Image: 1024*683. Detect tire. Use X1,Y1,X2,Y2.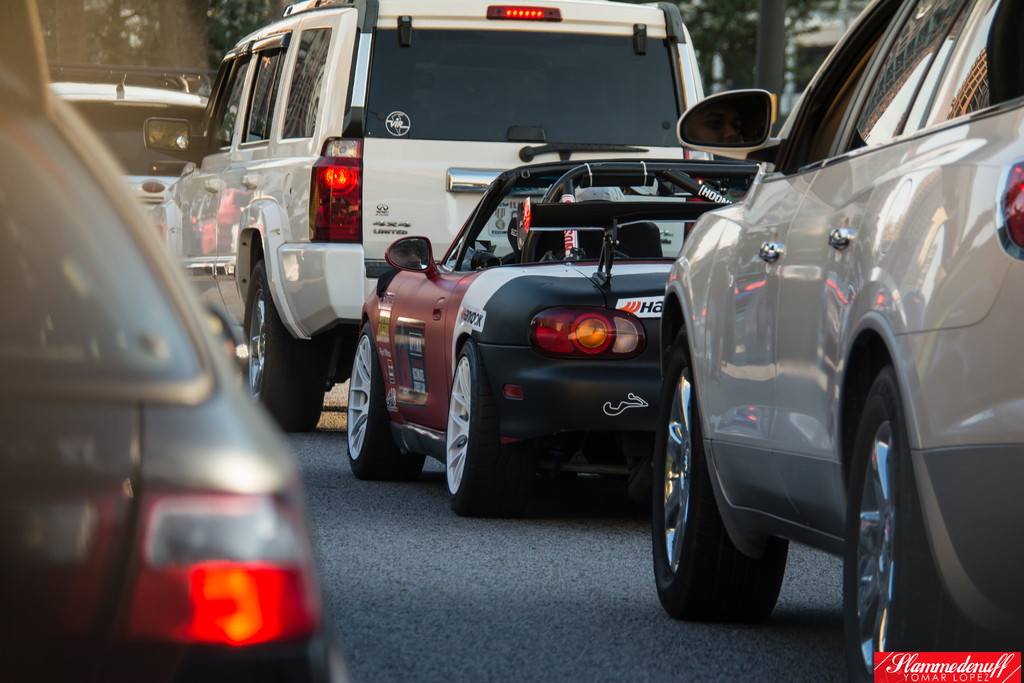
838,363,978,682.
